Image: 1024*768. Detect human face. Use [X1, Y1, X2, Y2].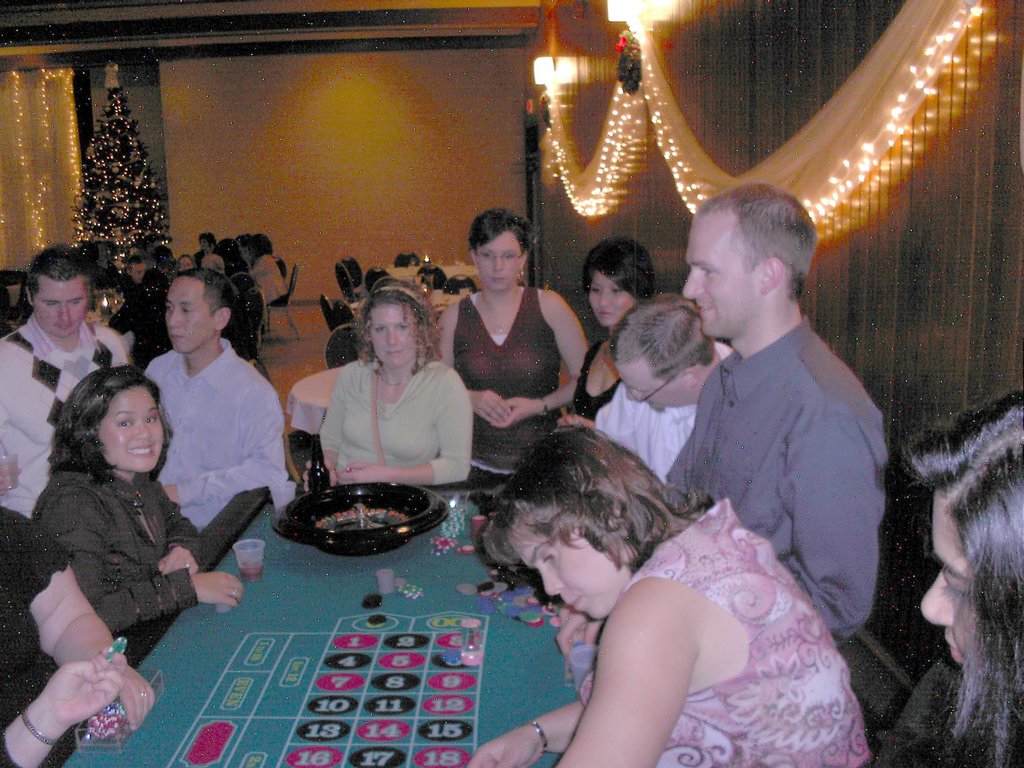
[92, 389, 164, 477].
